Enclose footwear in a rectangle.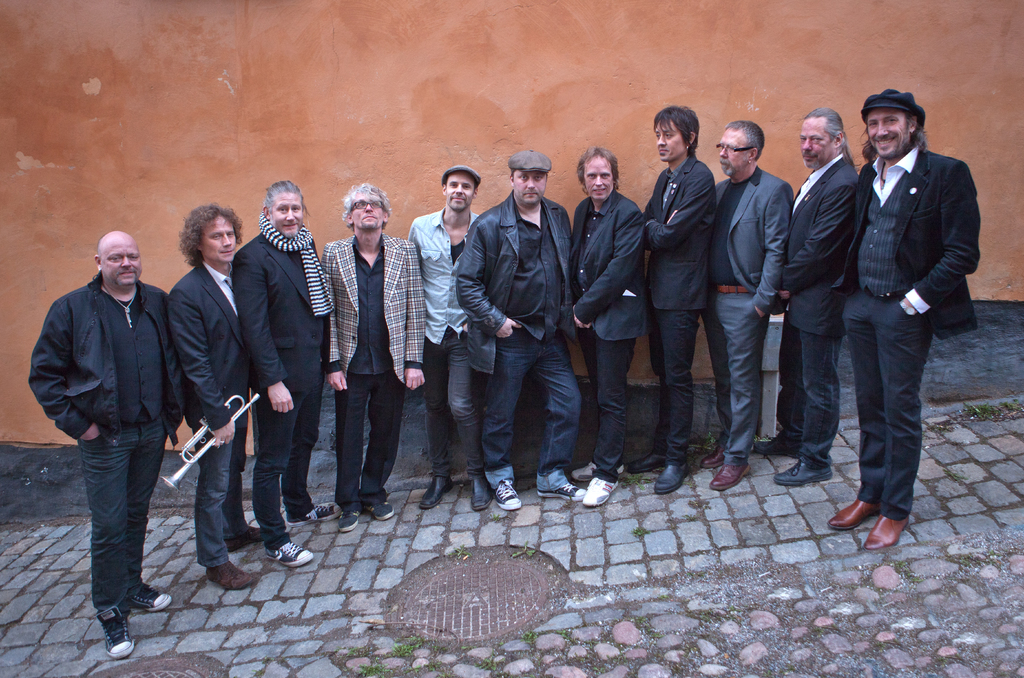
select_region(365, 506, 393, 519).
